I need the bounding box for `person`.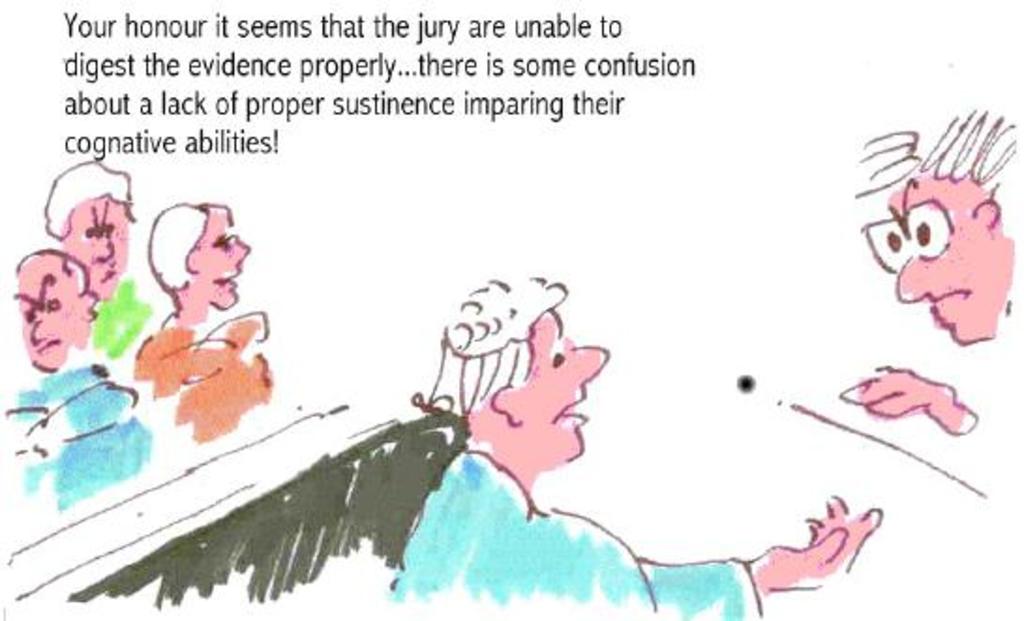
Here it is: [4,250,154,512].
